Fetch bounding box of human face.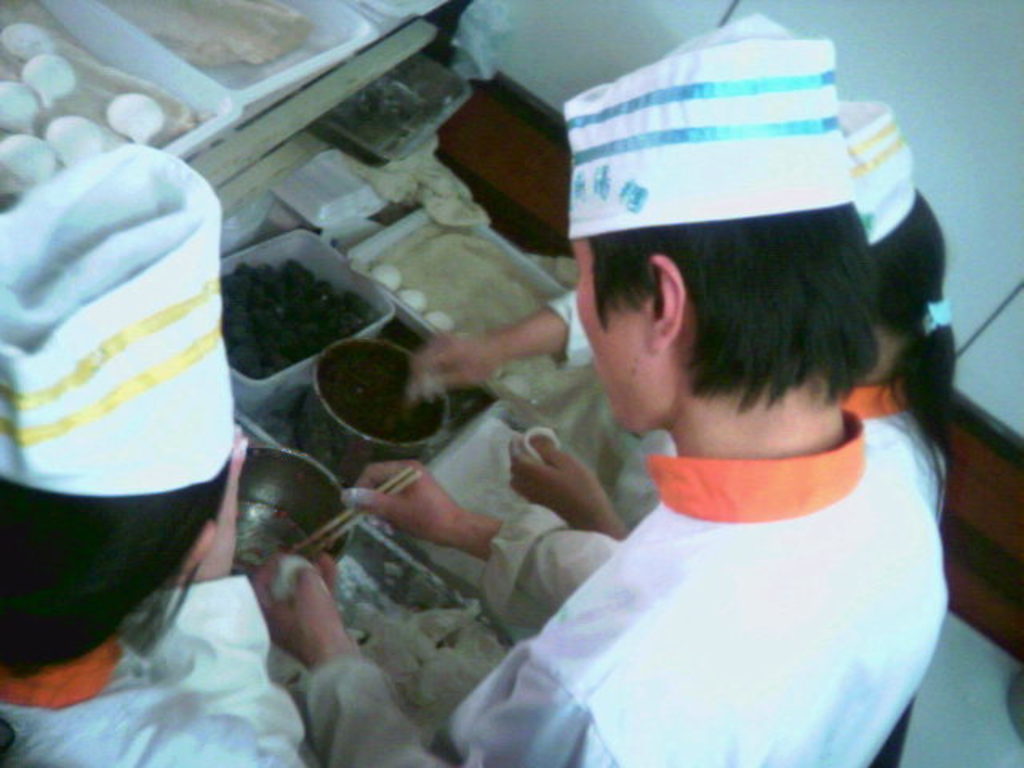
Bbox: [left=576, top=238, right=650, bottom=432].
